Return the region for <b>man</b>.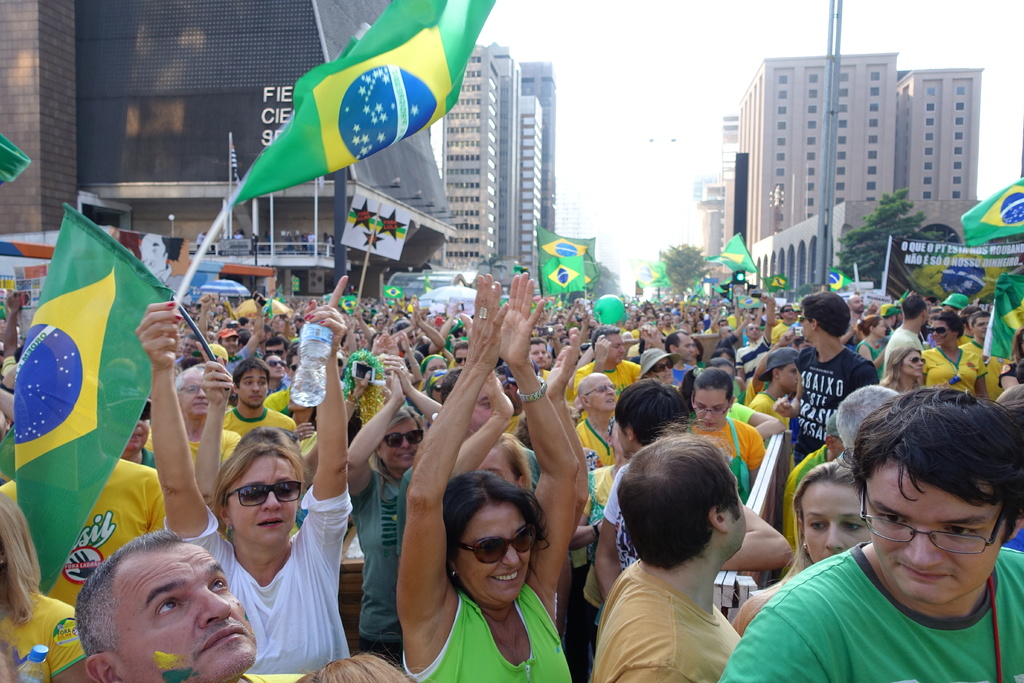
region(585, 328, 655, 368).
